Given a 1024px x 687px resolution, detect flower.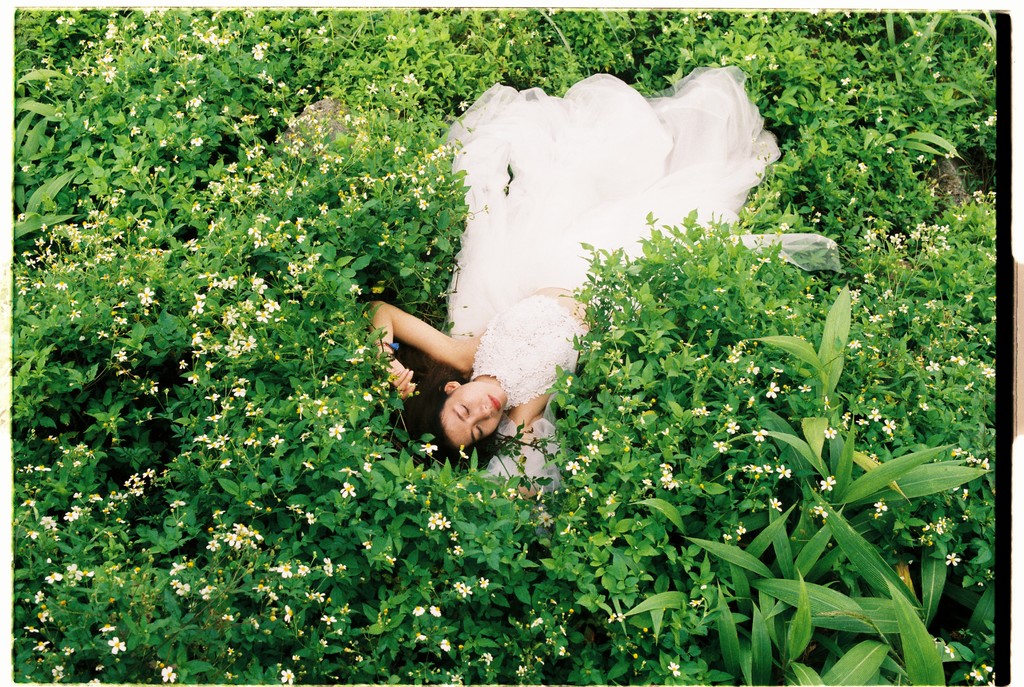
l=34, t=260, r=50, b=281.
